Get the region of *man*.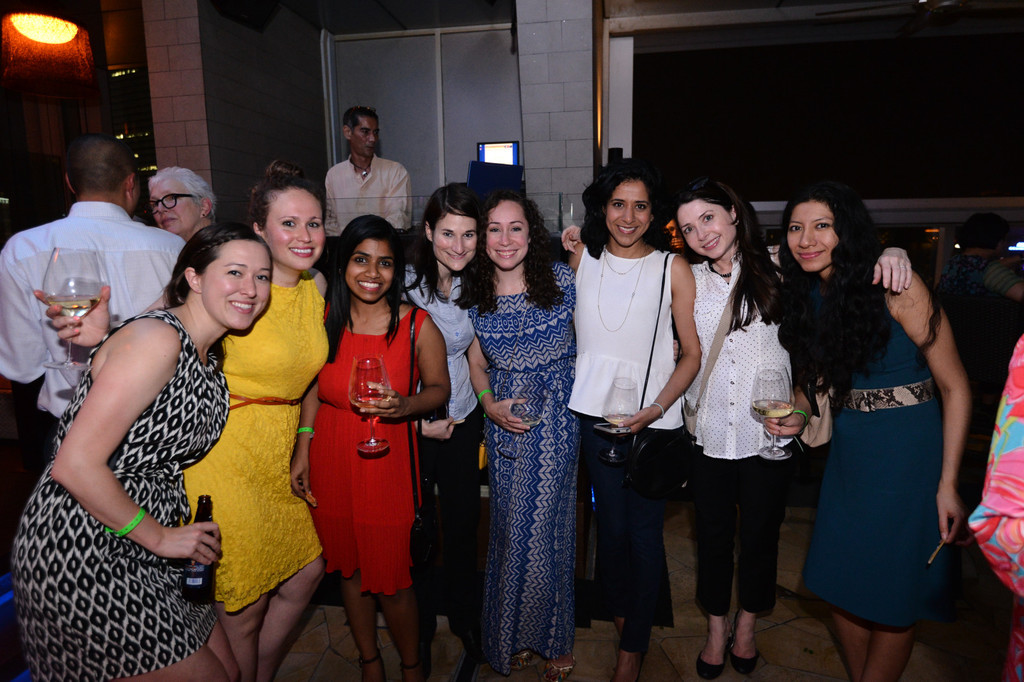
0 136 201 506.
